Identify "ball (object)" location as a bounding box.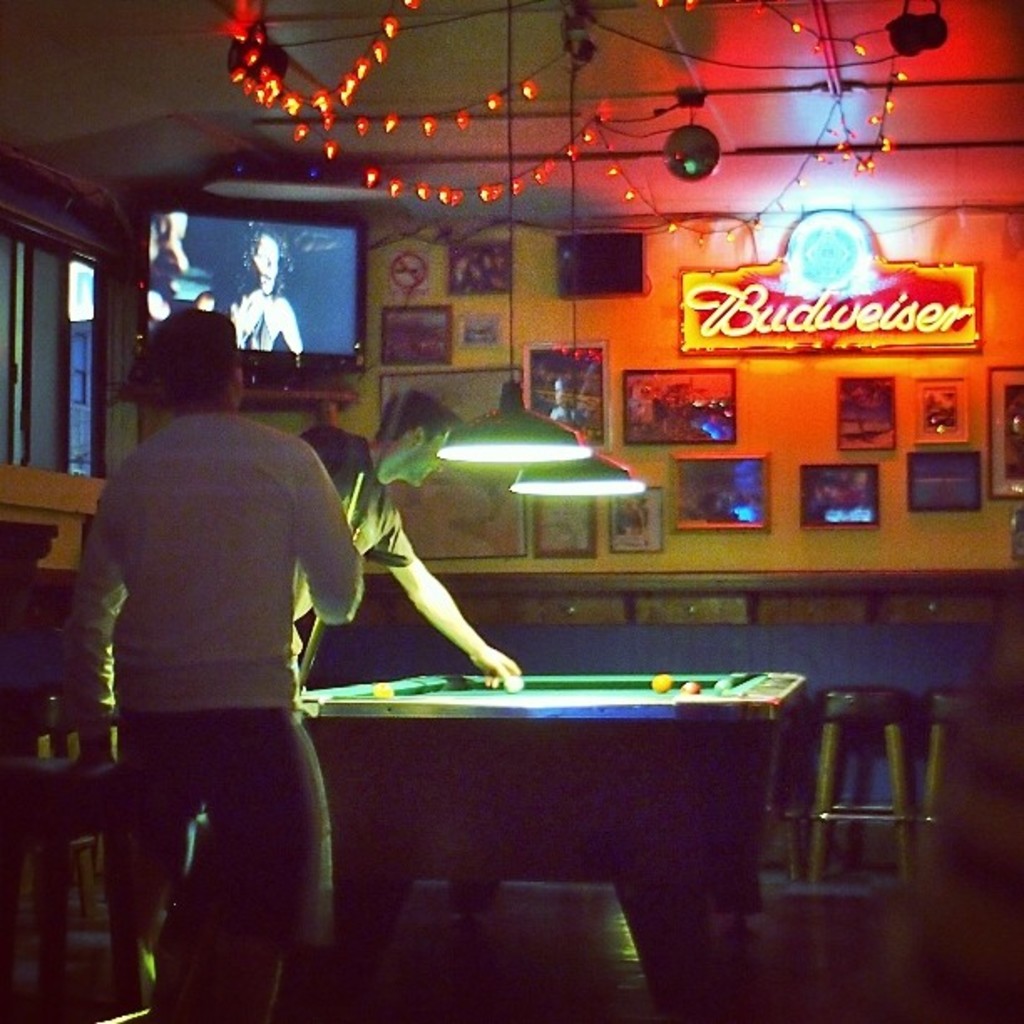
Rect(654, 673, 668, 688).
